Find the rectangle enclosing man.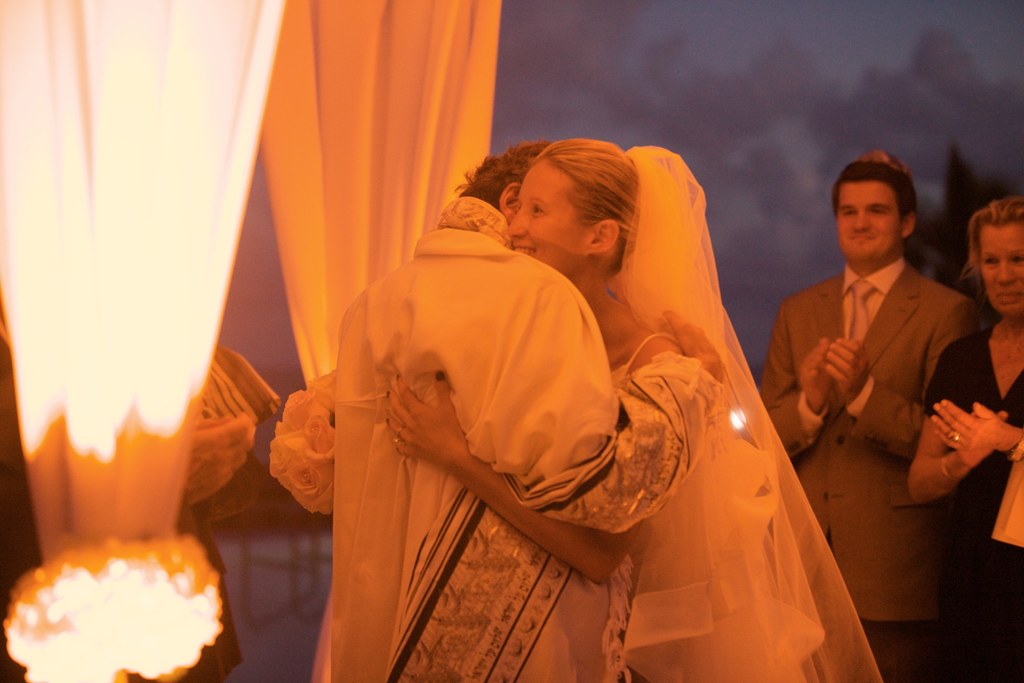
[325,136,630,682].
